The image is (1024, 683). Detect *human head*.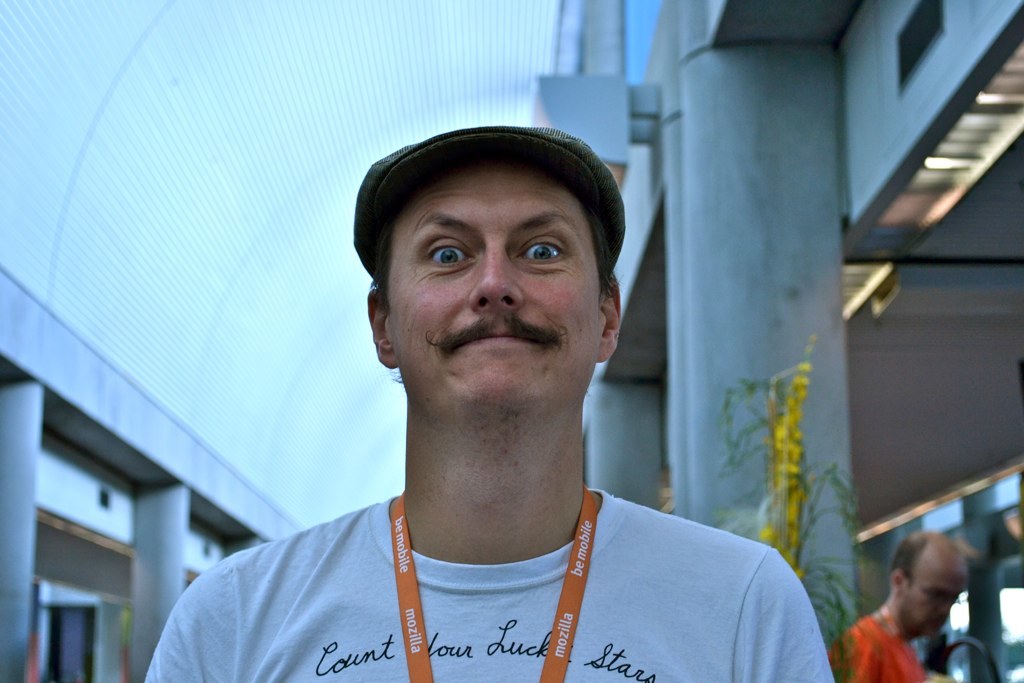
Detection: locate(881, 527, 972, 632).
